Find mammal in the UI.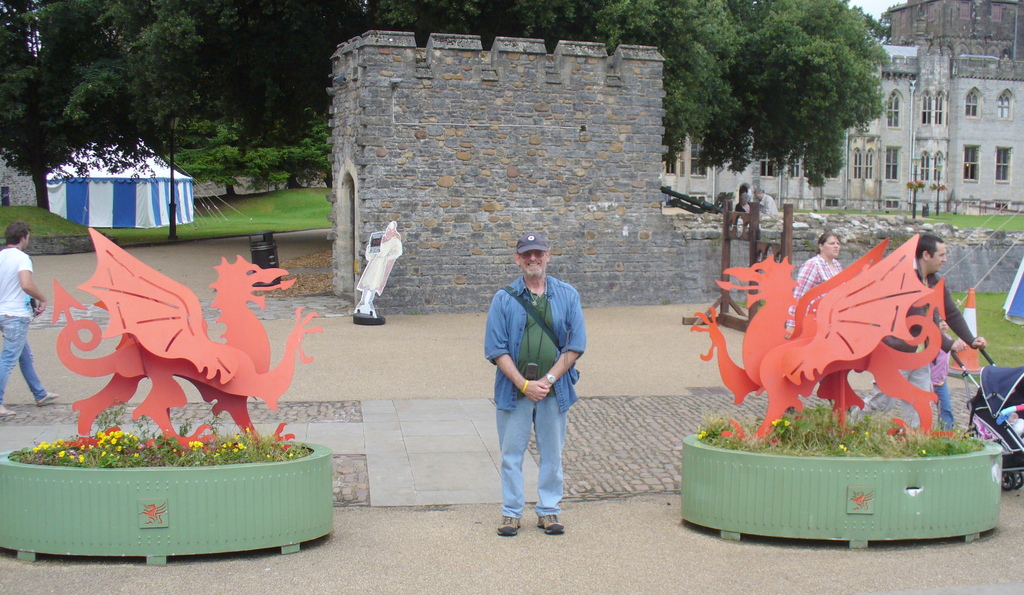
UI element at pyautogui.locateOnScreen(927, 317, 955, 433).
